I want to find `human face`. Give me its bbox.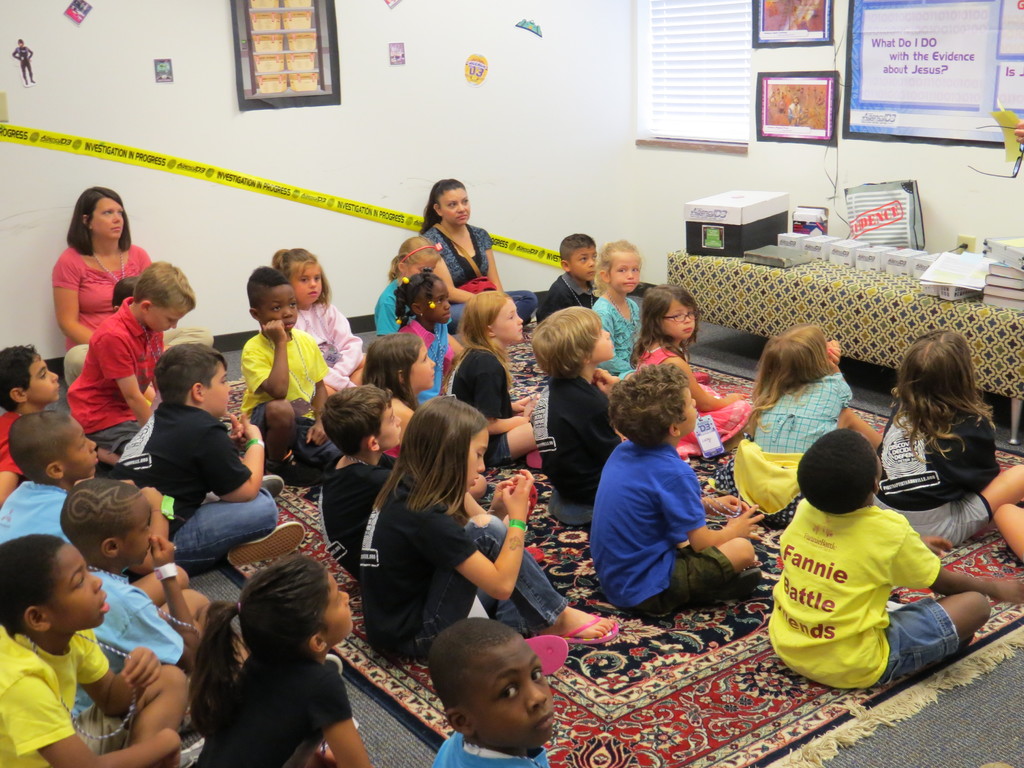
bbox=(203, 365, 231, 416).
